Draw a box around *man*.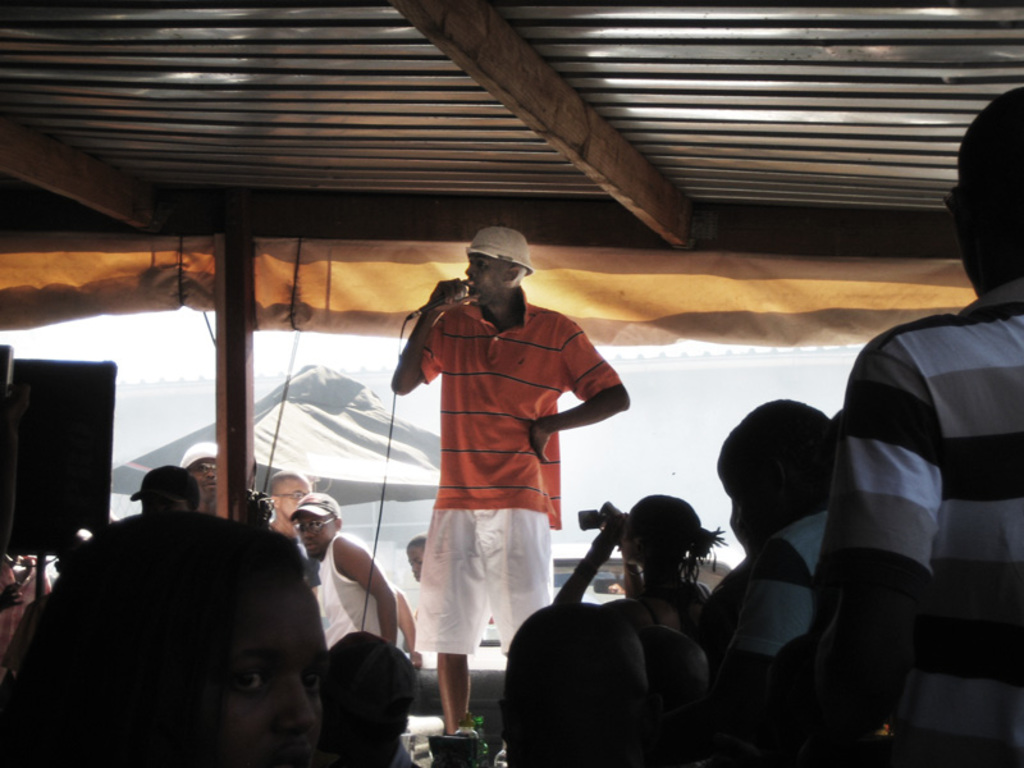
bbox(406, 532, 425, 579).
